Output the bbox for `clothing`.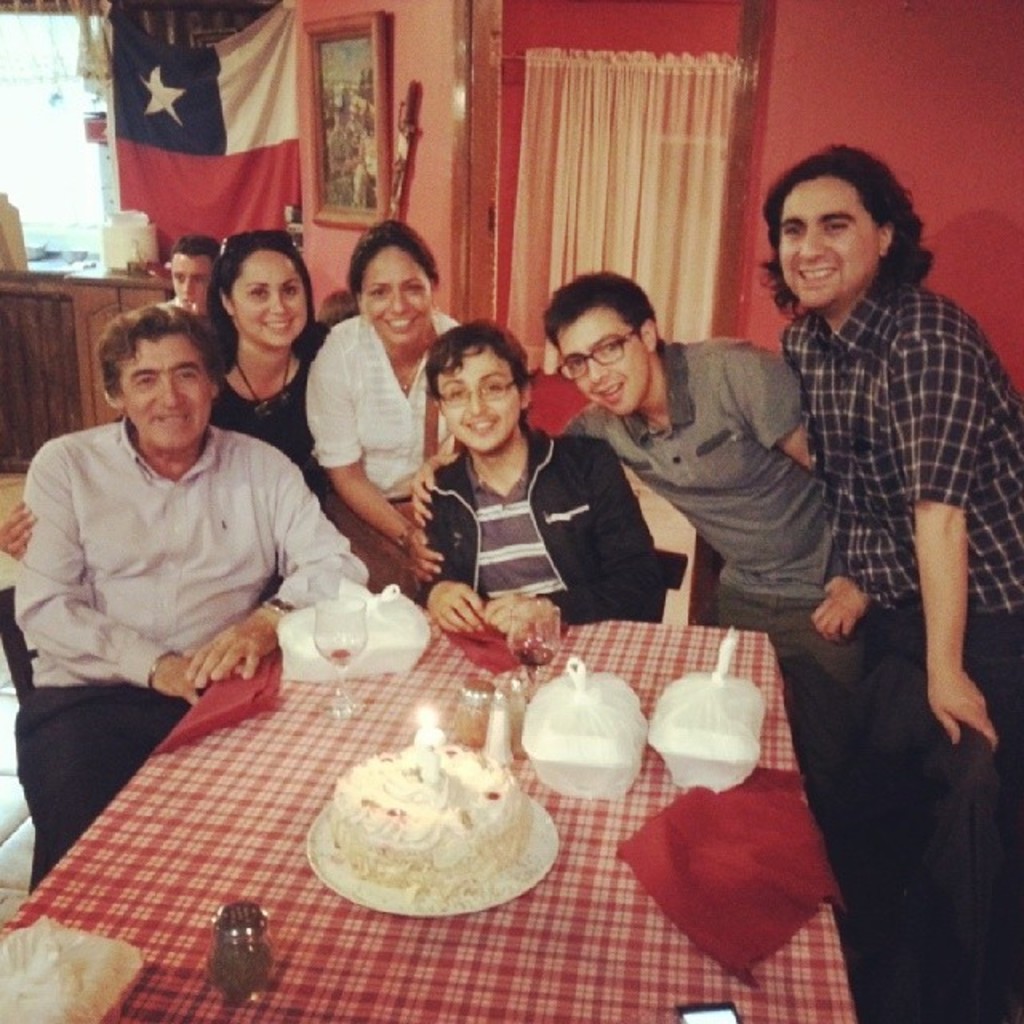
crop(10, 398, 357, 883).
